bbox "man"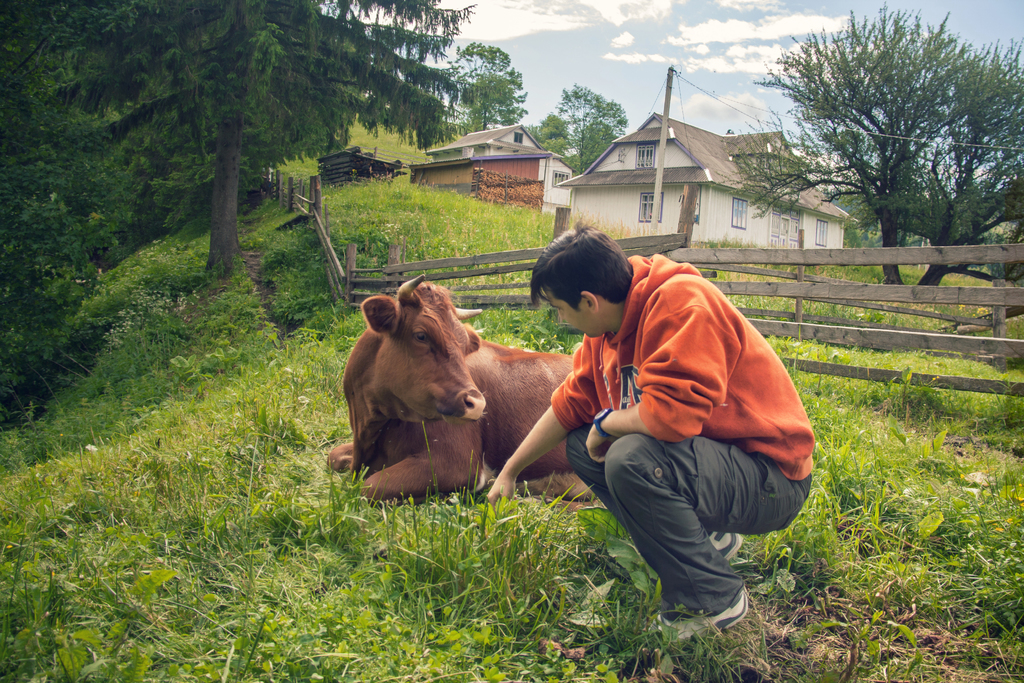
bbox=[537, 231, 821, 624]
